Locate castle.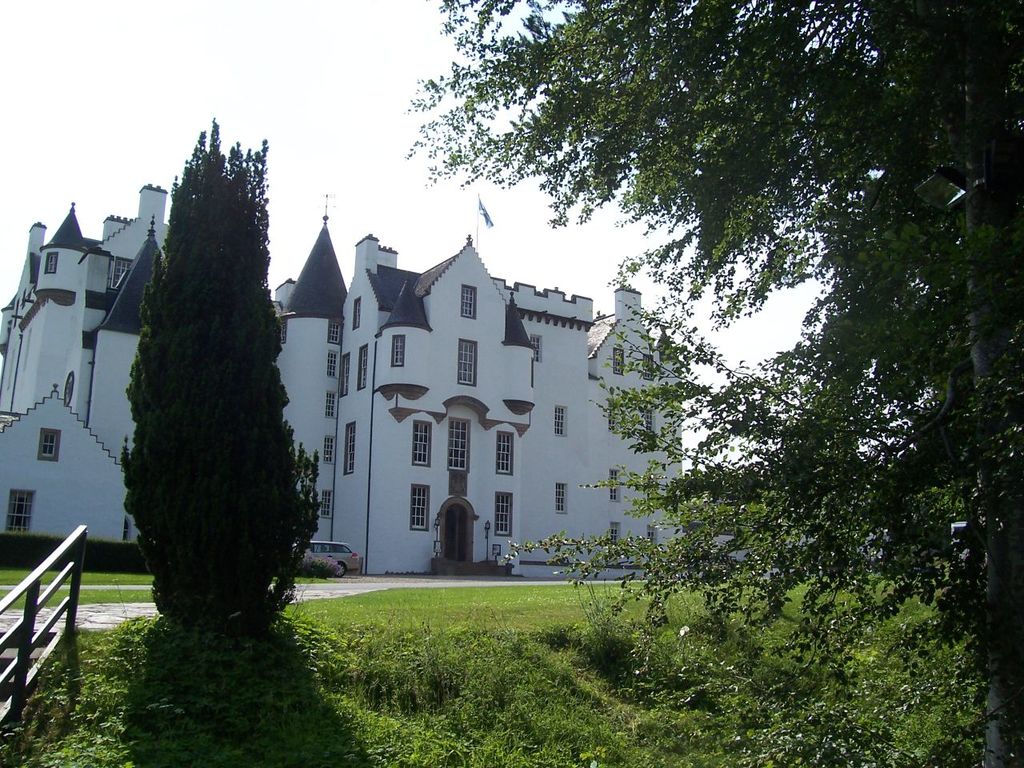
Bounding box: box(109, 111, 667, 614).
